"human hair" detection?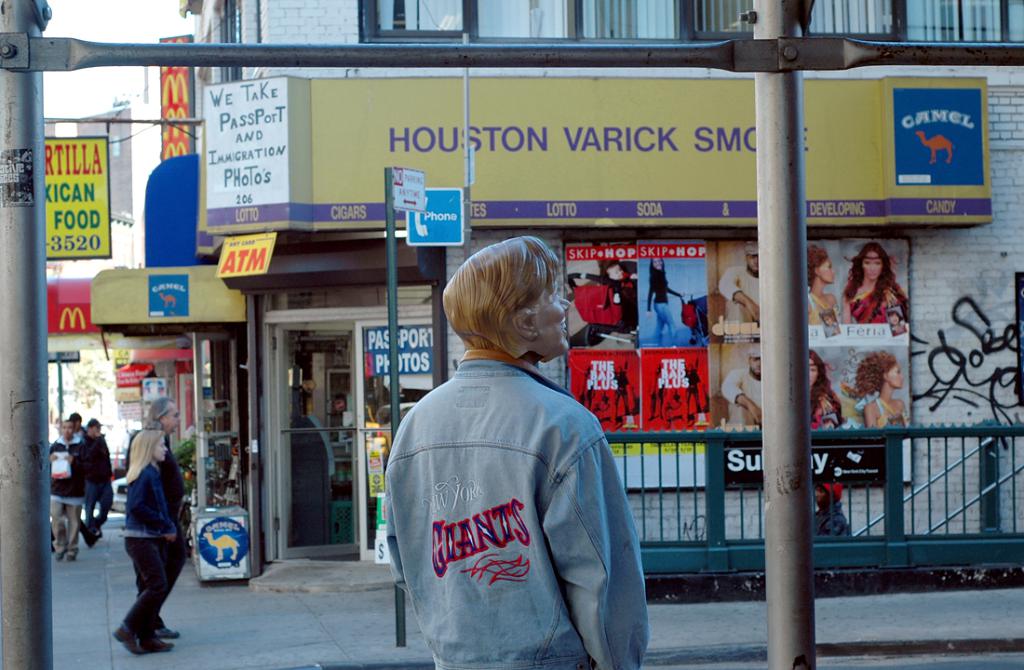
856 350 896 398
